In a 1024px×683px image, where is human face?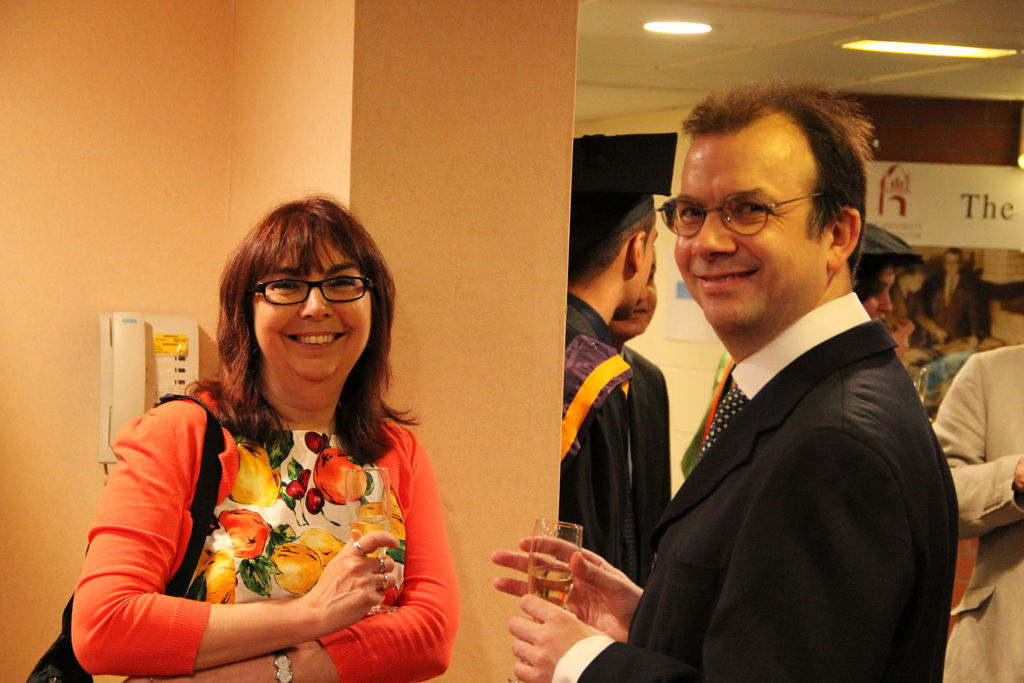
l=873, t=268, r=892, b=317.
